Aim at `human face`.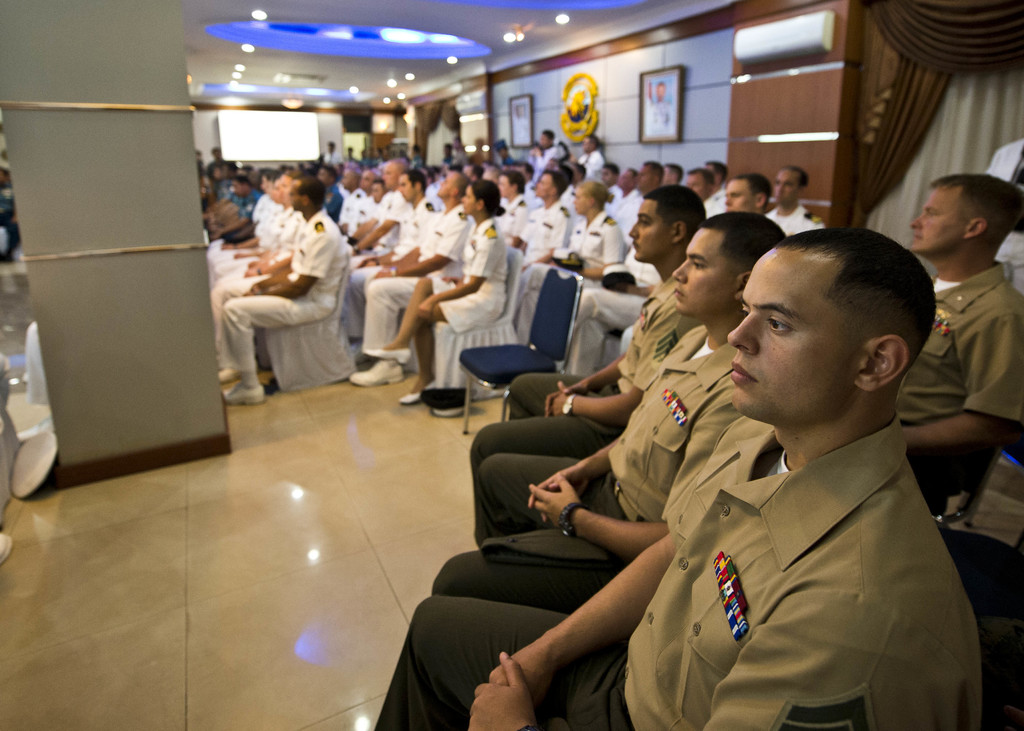
Aimed at x1=770, y1=171, x2=797, y2=206.
